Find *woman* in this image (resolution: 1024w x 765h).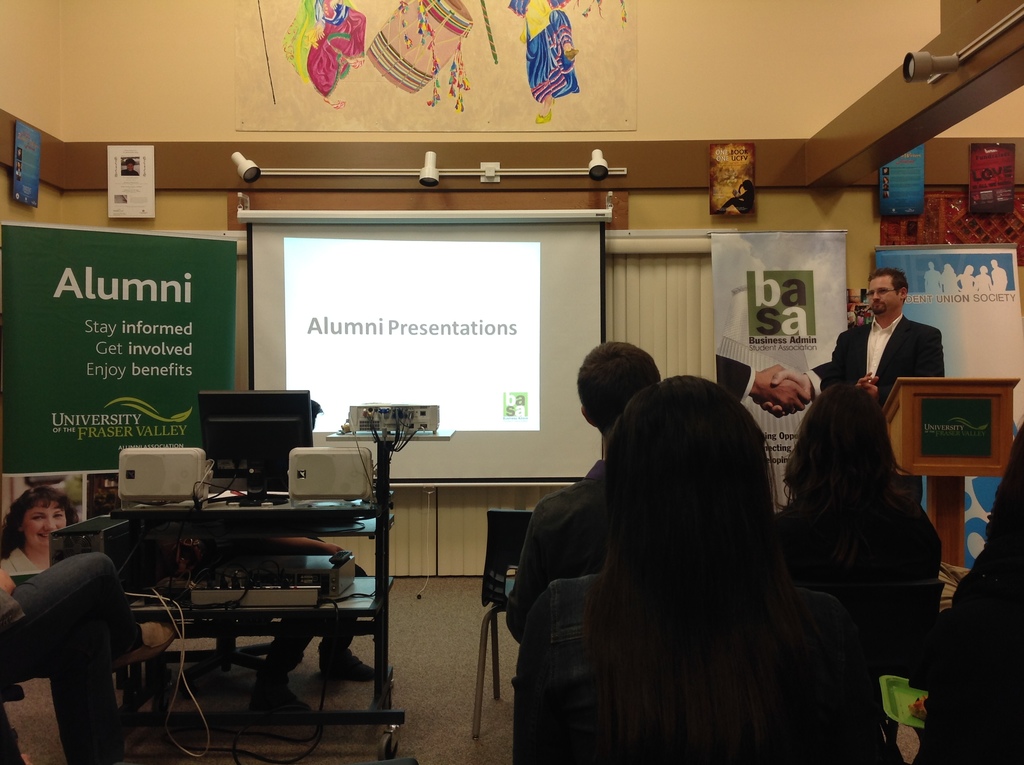
select_region(518, 376, 902, 764).
